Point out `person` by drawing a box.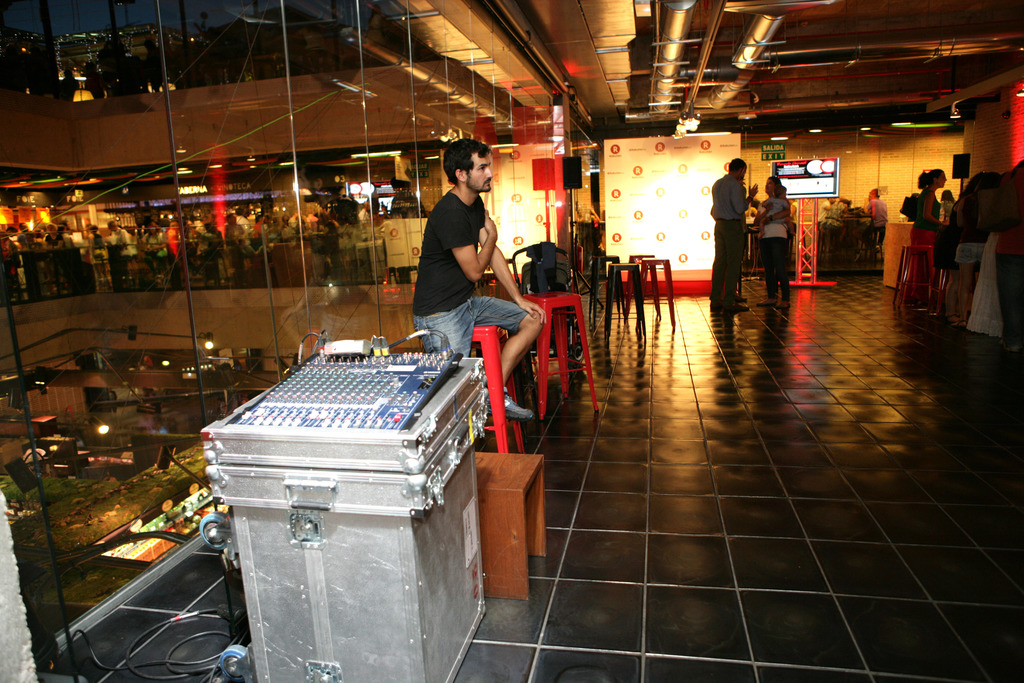
{"left": 403, "top": 142, "right": 506, "bottom": 399}.
